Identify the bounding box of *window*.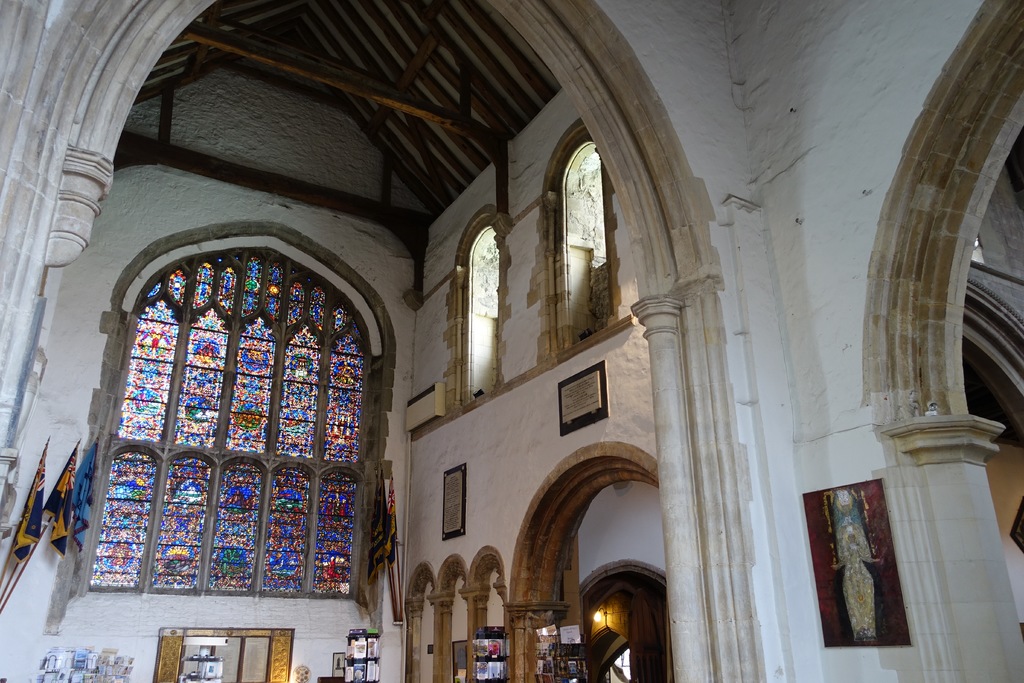
101:244:378:597.
